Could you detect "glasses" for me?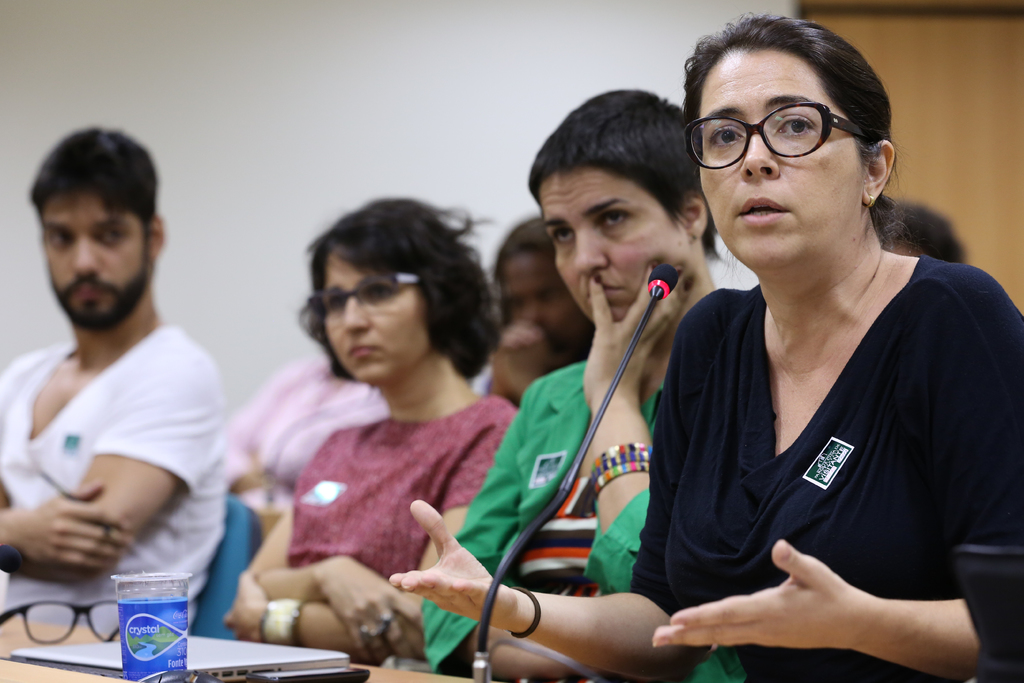
Detection result: [311, 270, 424, 322].
